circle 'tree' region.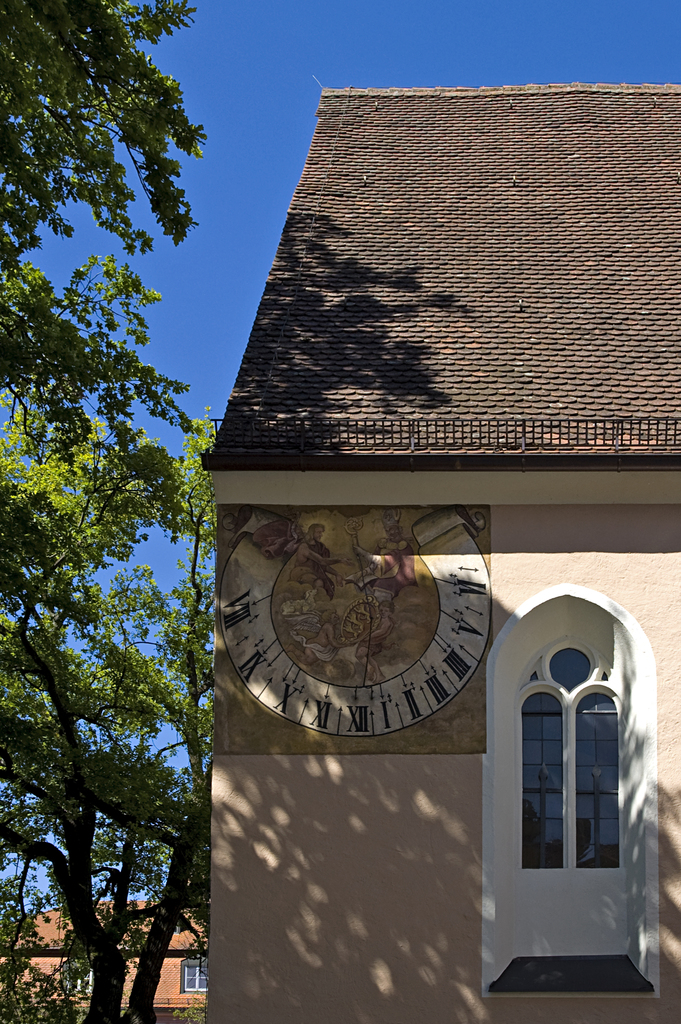
Region: BBox(10, 417, 226, 1023).
